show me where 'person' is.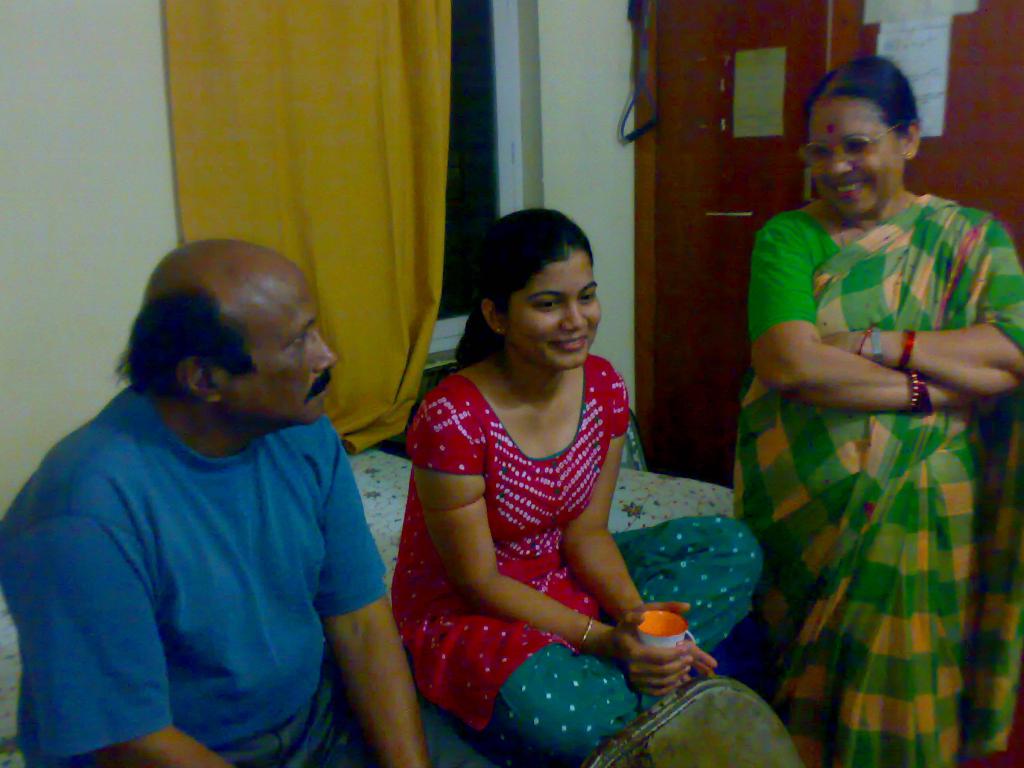
'person' is at BBox(394, 208, 763, 760).
